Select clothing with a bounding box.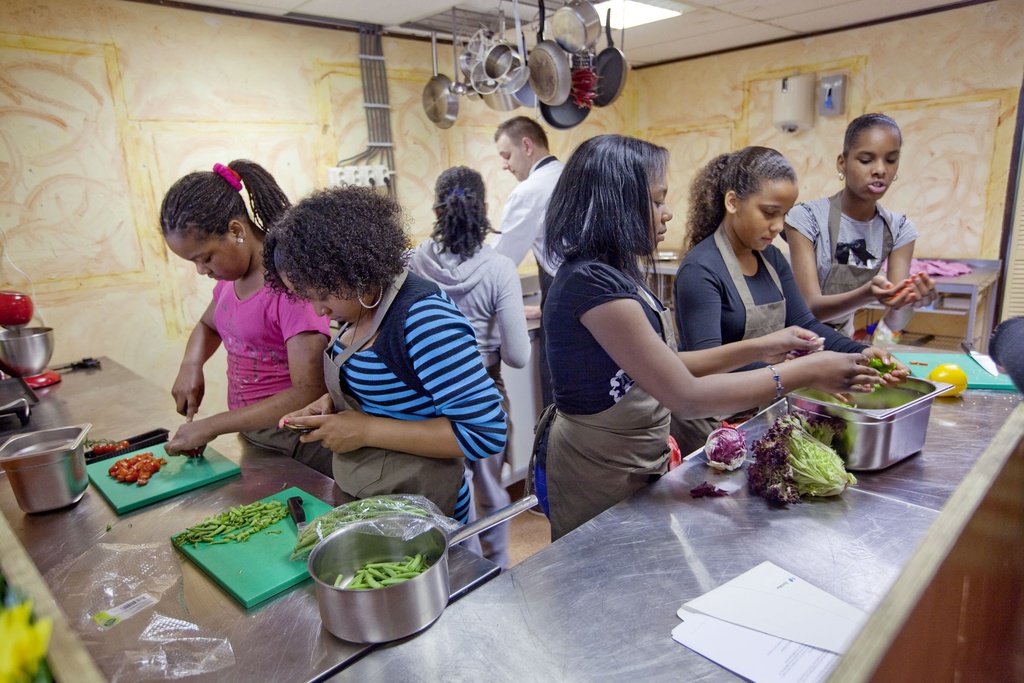
x1=535, y1=244, x2=673, y2=540.
